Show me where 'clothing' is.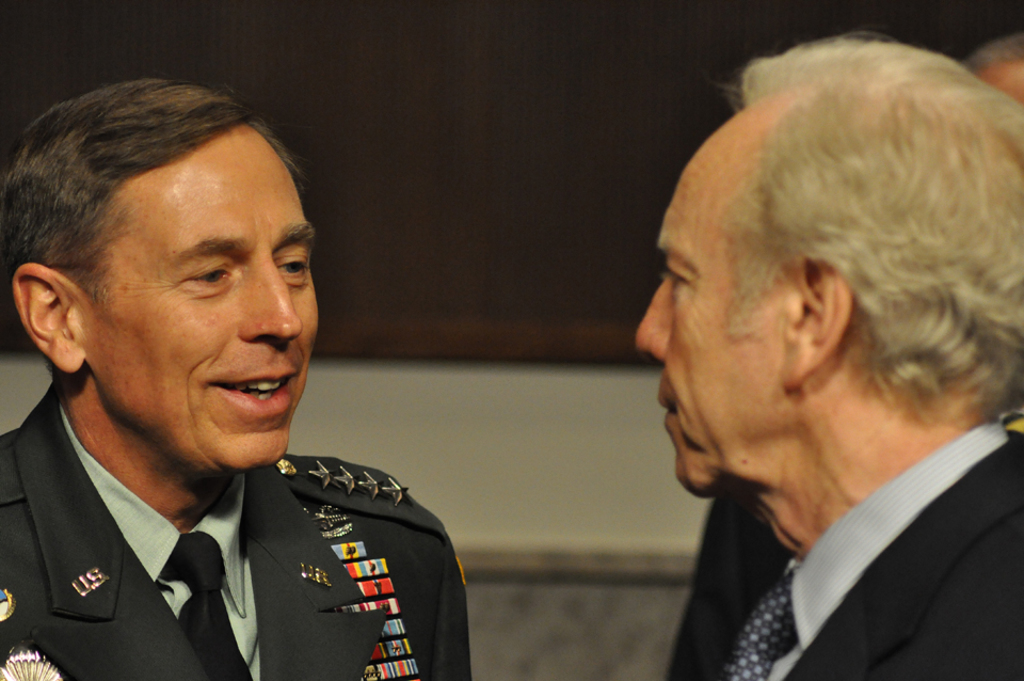
'clothing' is at (x1=0, y1=396, x2=477, y2=680).
